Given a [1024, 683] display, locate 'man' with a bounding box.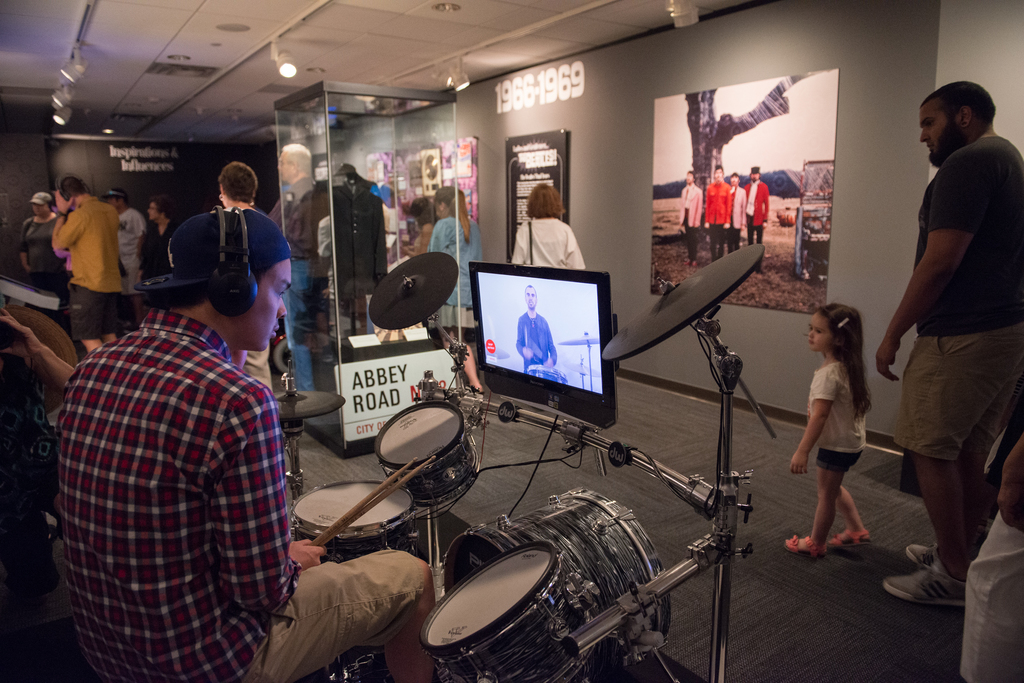
Located: bbox=(29, 163, 131, 353).
